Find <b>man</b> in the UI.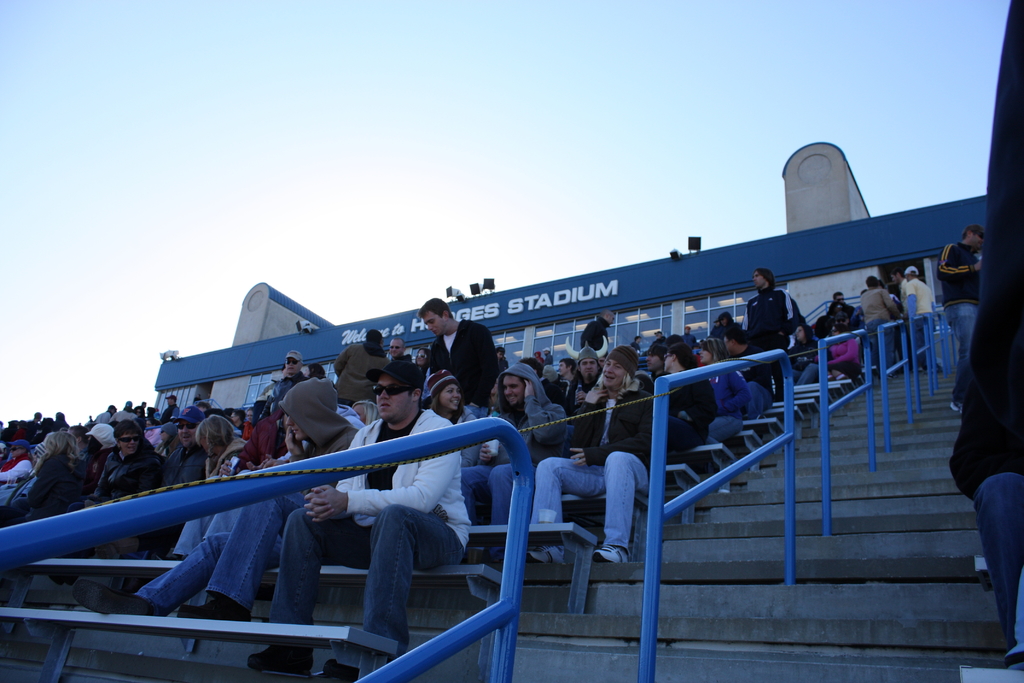
UI element at pyautogui.locateOnScreen(527, 345, 656, 567).
